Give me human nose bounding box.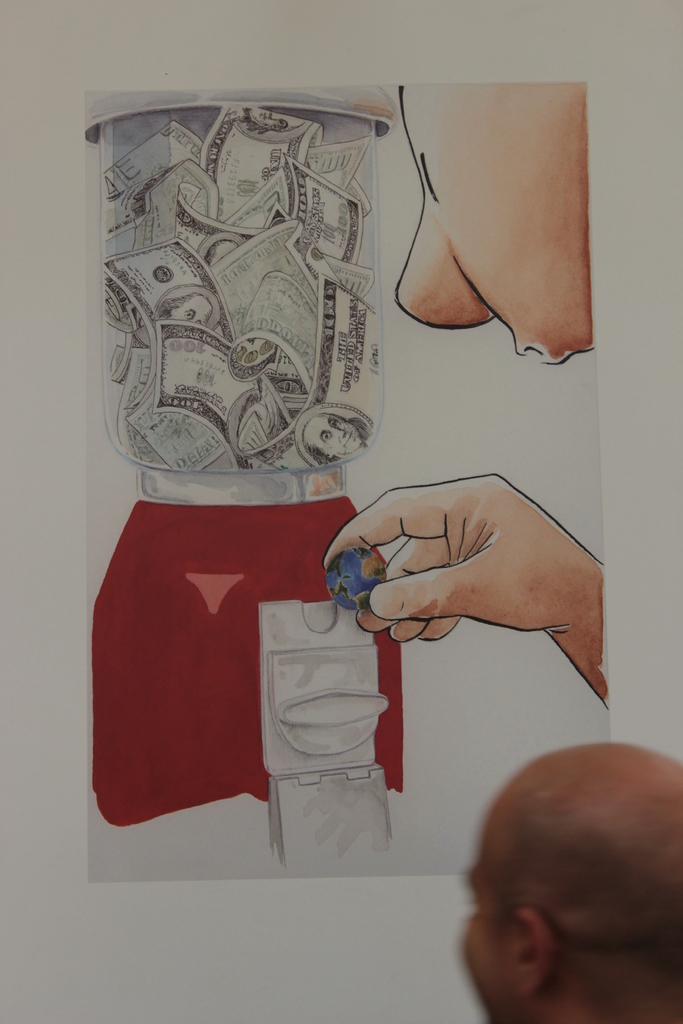
bbox=(393, 193, 490, 331).
